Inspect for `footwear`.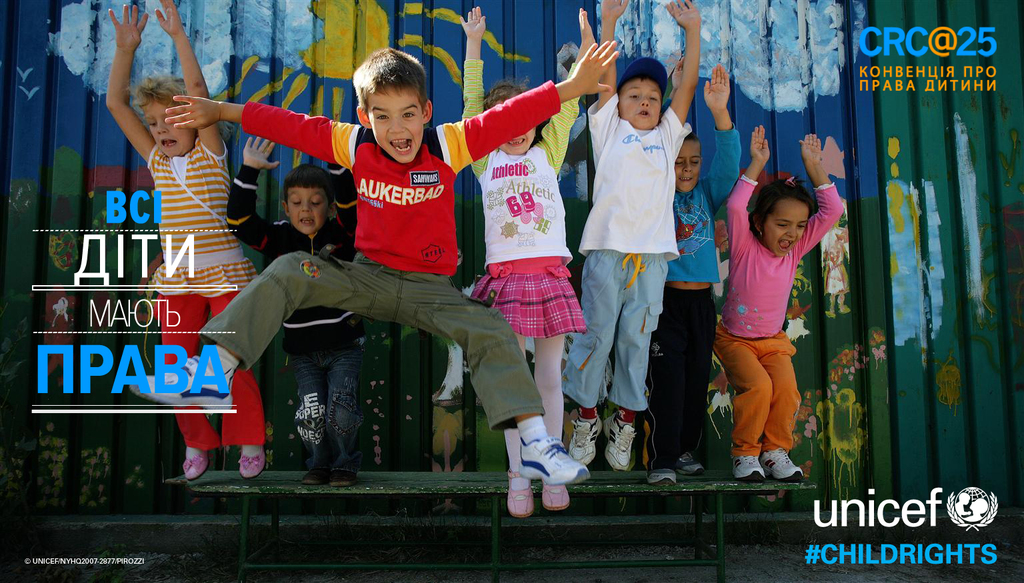
Inspection: <bbox>673, 448, 707, 478</bbox>.
